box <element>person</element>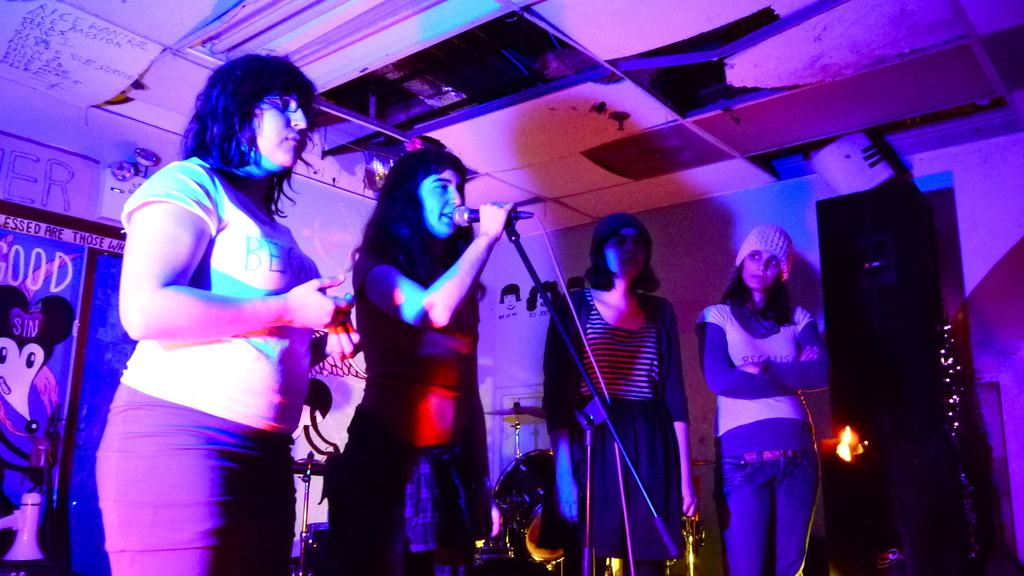
l=321, t=152, r=514, b=575
